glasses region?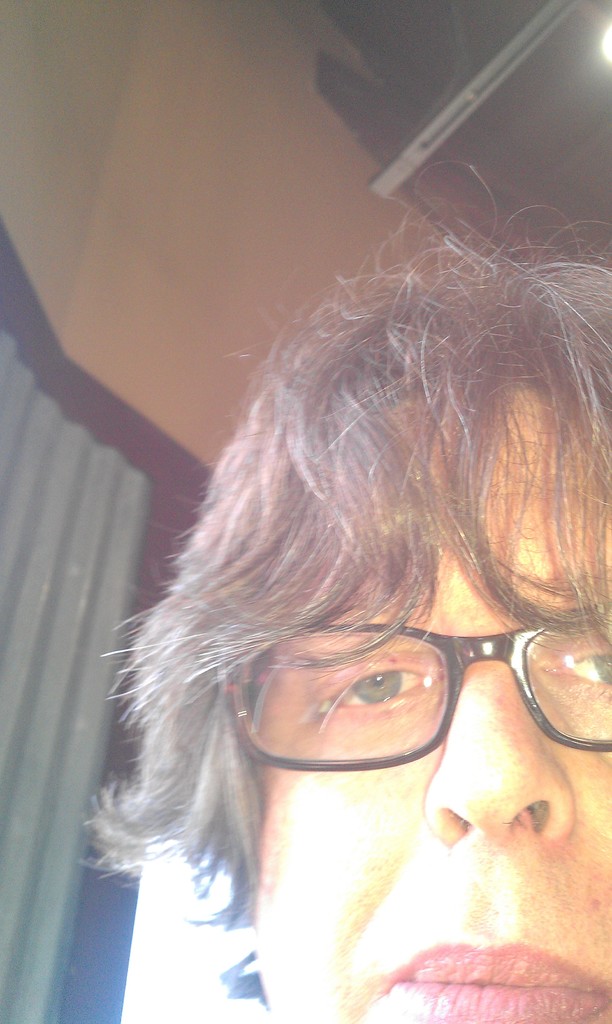
bbox=[215, 620, 602, 776]
